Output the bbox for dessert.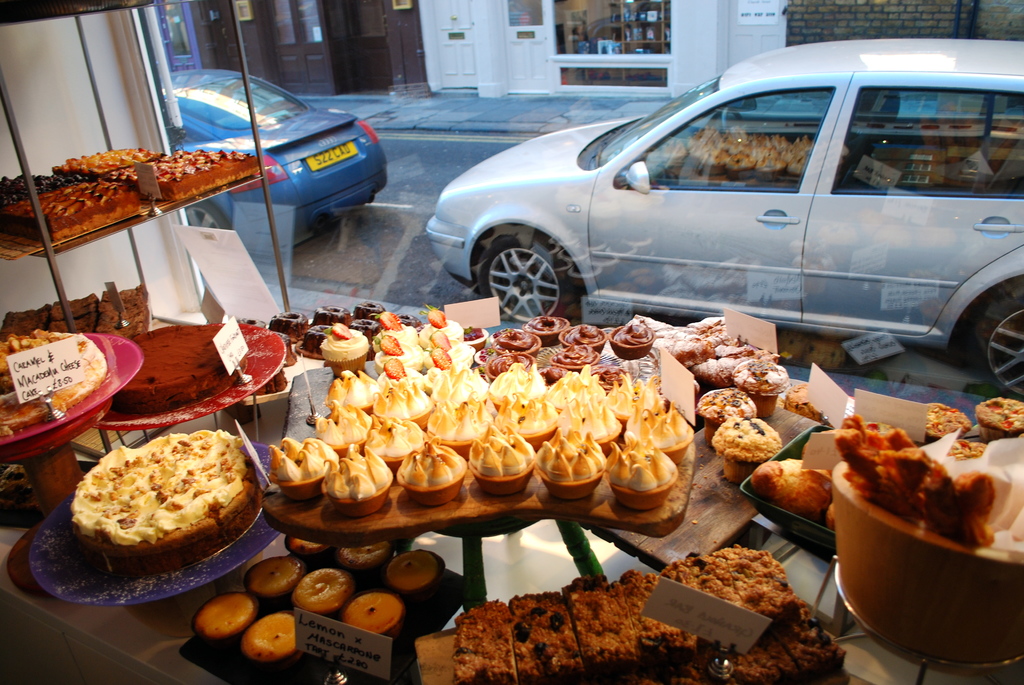
x1=292 y1=531 x2=325 y2=561.
